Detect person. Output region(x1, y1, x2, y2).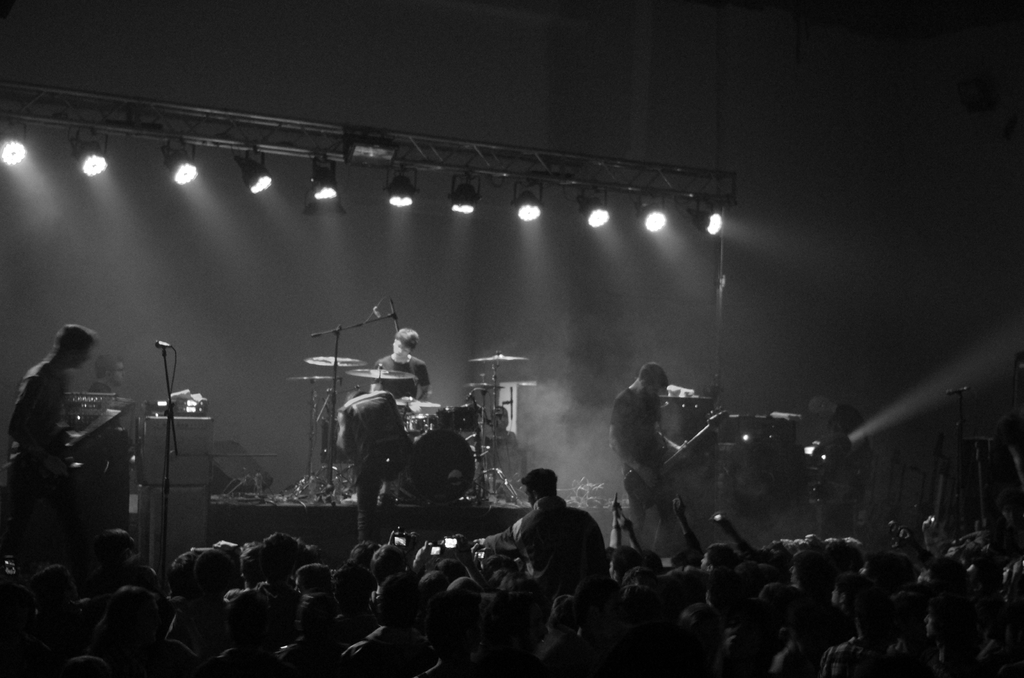
region(818, 401, 873, 545).
